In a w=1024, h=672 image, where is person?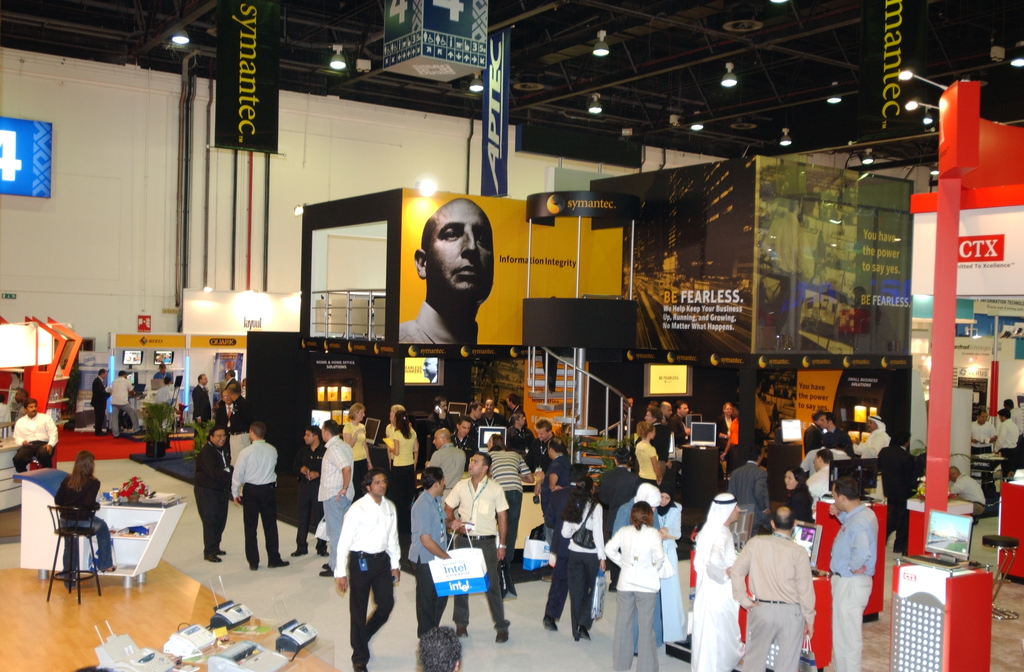
locate(10, 398, 58, 487).
